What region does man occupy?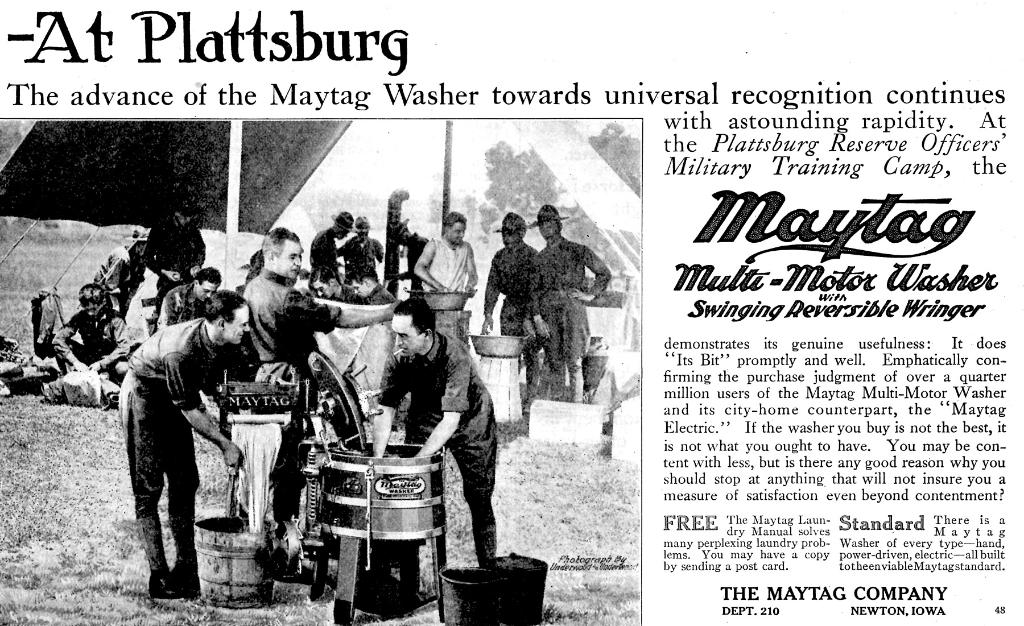
pyautogui.locateOnScreen(352, 264, 403, 304).
